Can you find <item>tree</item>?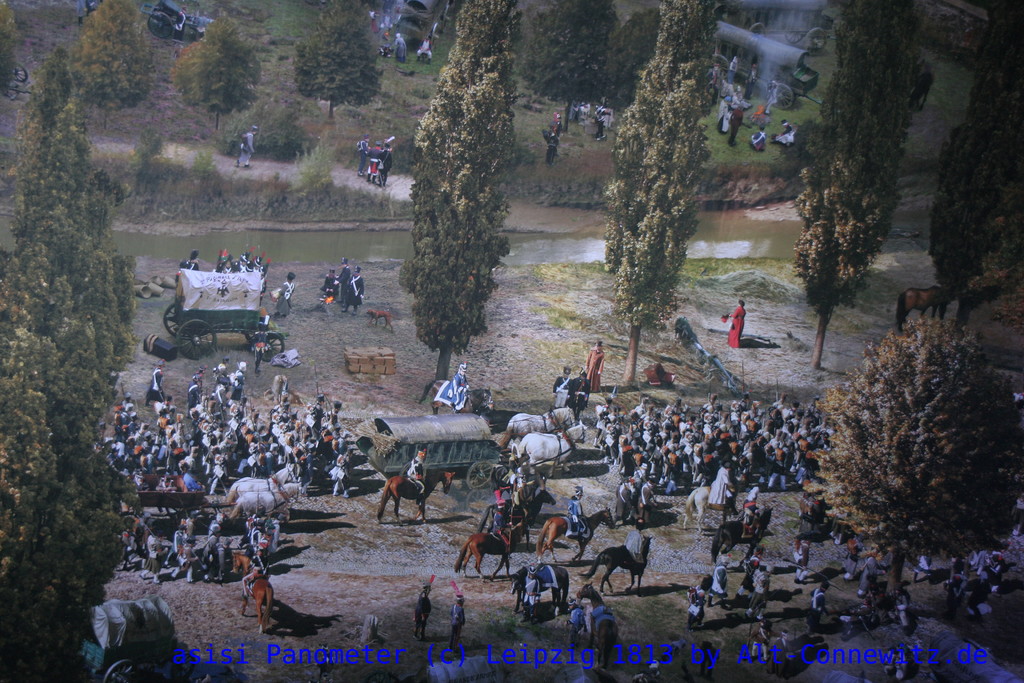
Yes, bounding box: locate(919, 0, 1023, 338).
